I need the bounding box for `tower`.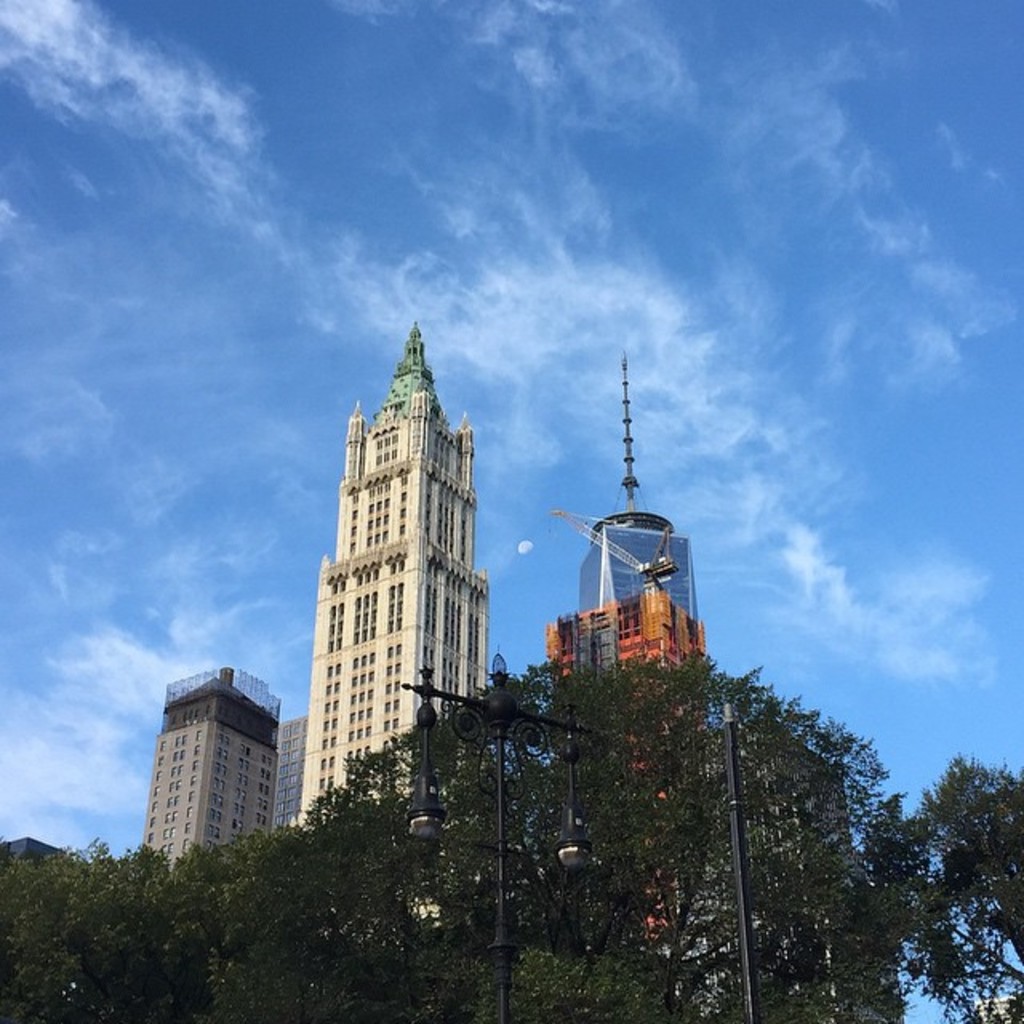
Here it is: Rect(302, 325, 488, 821).
